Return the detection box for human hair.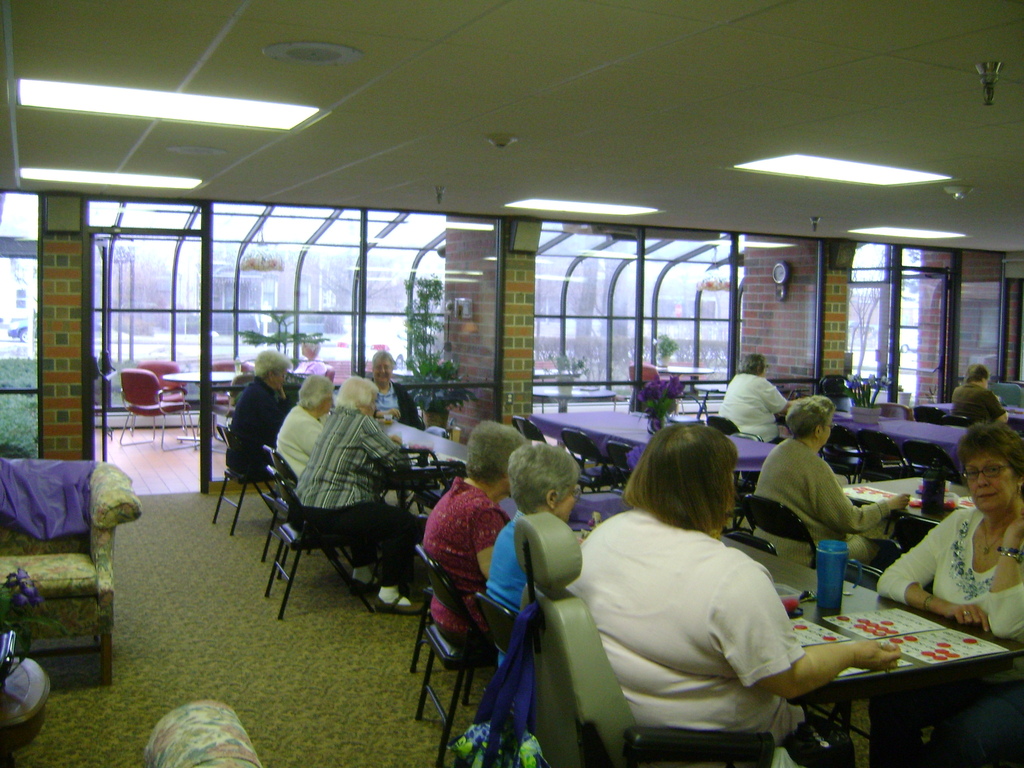
[248, 348, 291, 375].
